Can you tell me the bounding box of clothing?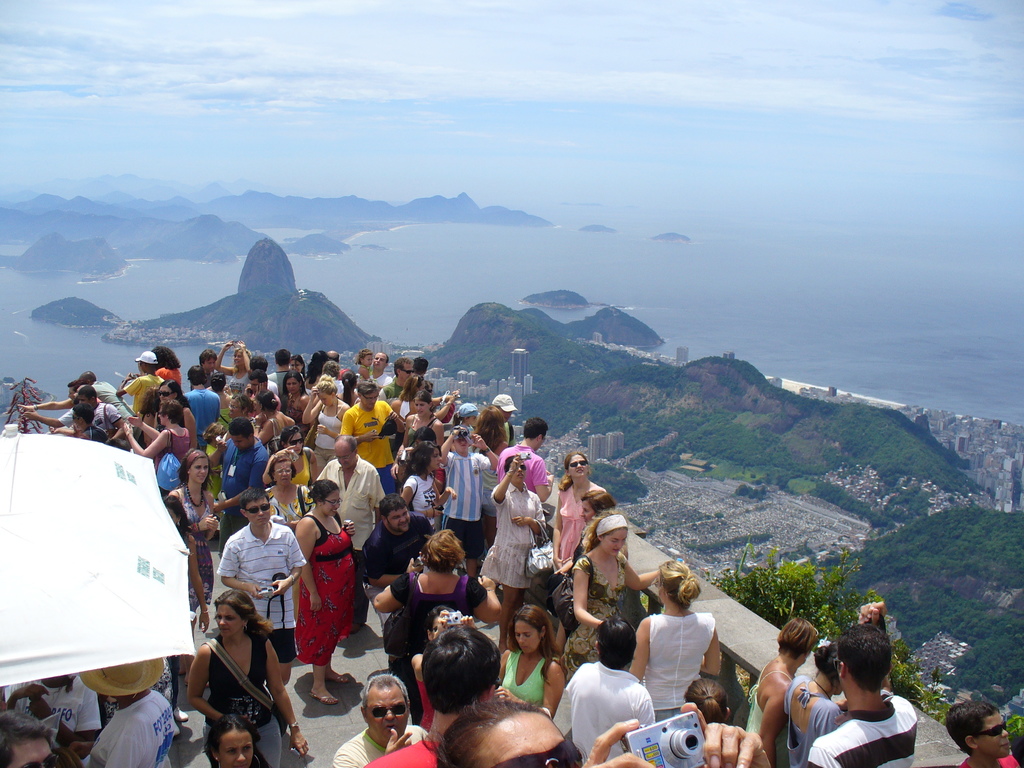
x1=377, y1=564, x2=488, y2=672.
